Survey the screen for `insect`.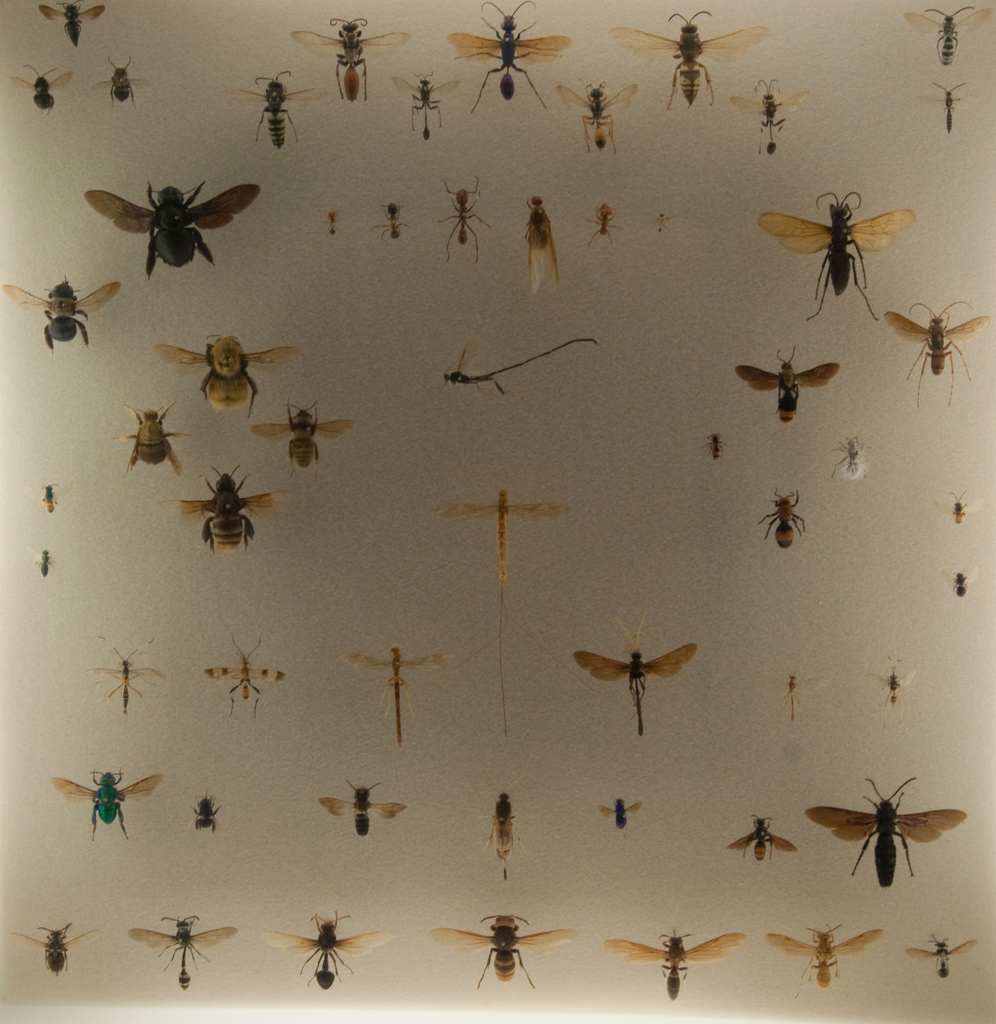
Survey found: select_region(424, 916, 570, 993).
